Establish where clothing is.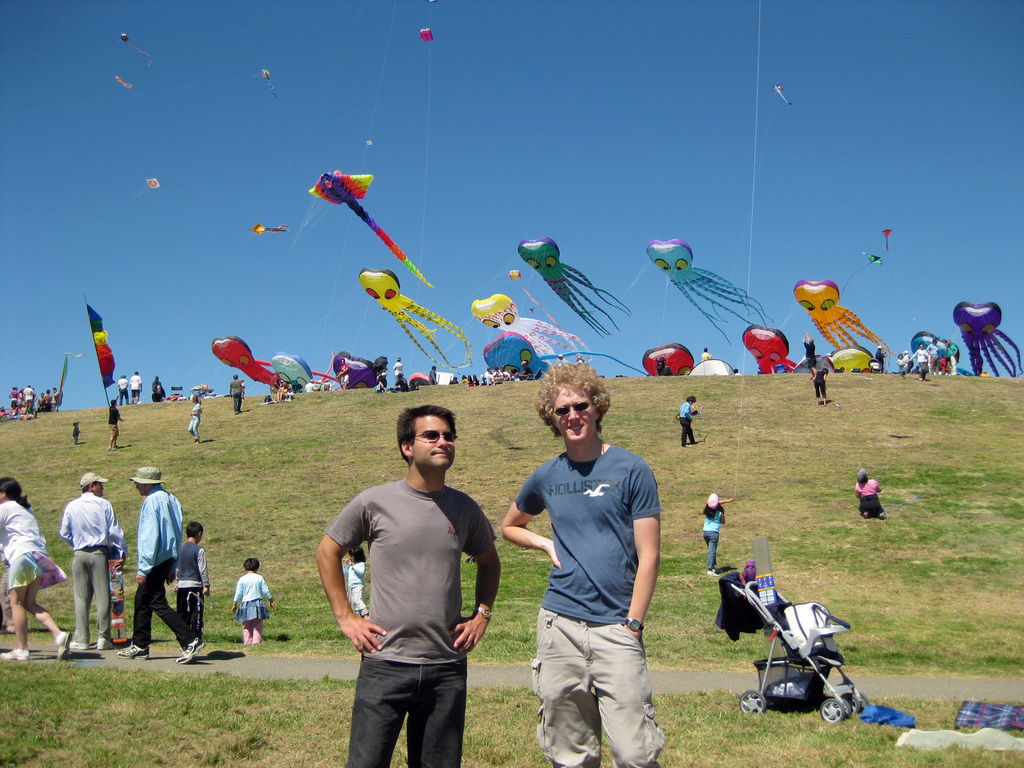
Established at {"left": 813, "top": 369, "right": 826, "bottom": 396}.
